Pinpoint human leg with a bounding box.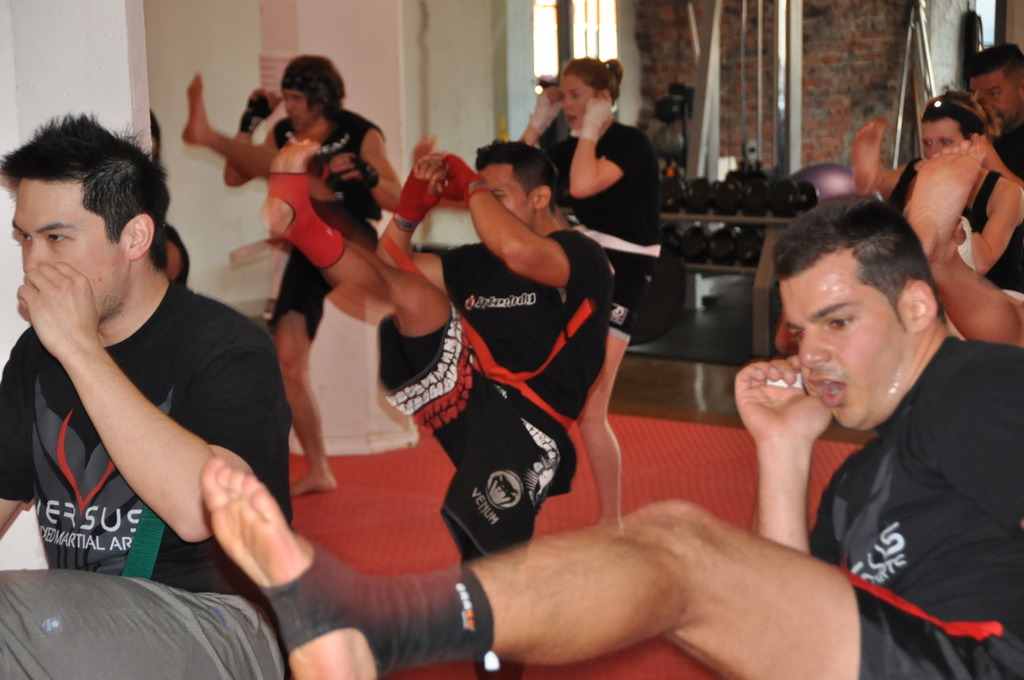
box=[181, 69, 382, 252].
